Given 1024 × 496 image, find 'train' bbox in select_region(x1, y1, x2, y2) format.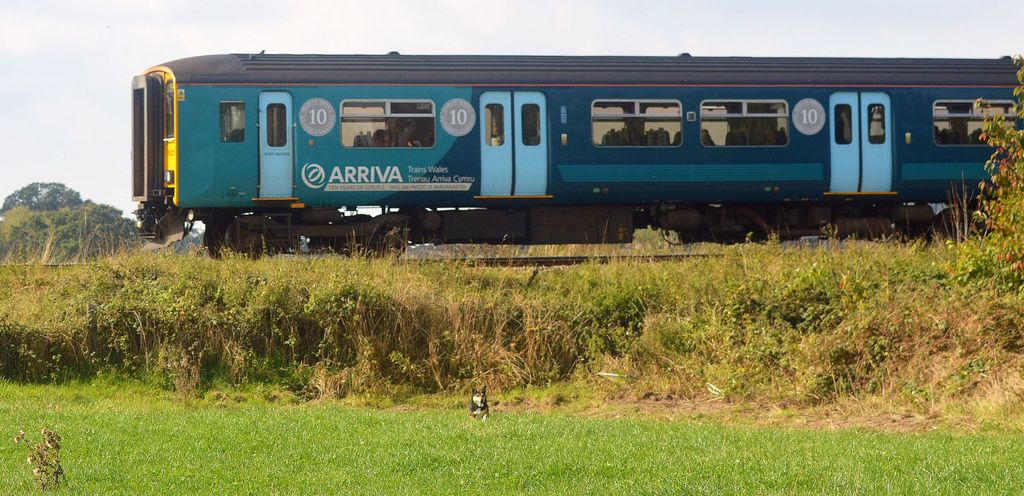
select_region(131, 49, 1023, 255).
